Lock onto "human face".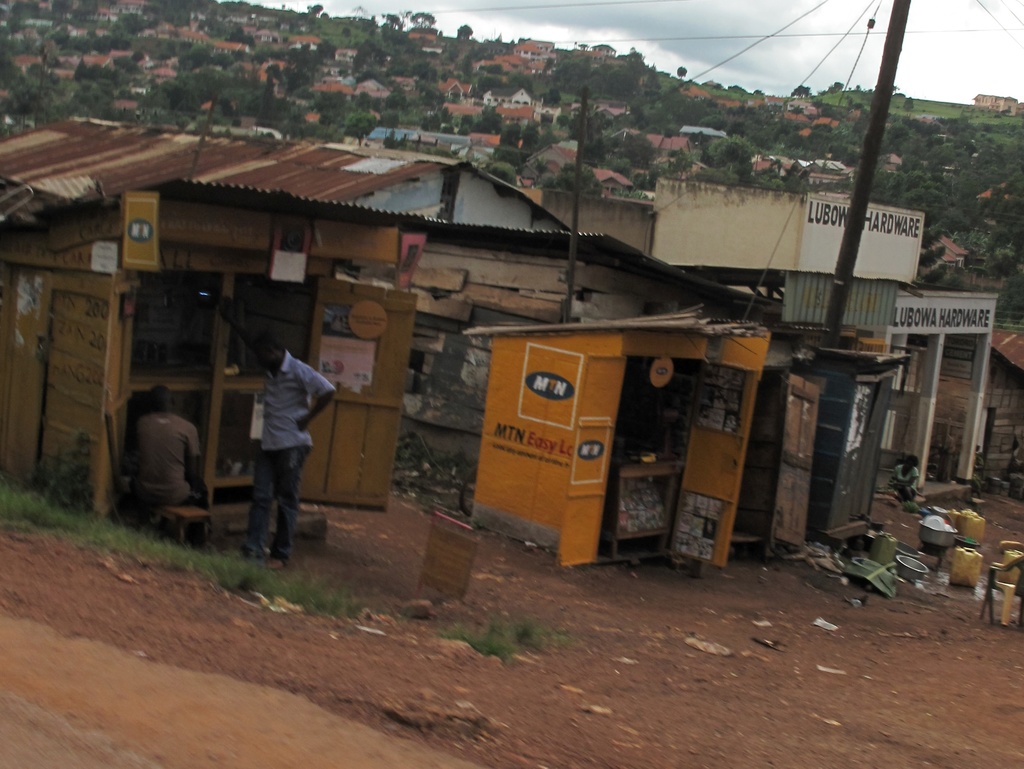
Locked: <region>254, 347, 273, 369</region>.
